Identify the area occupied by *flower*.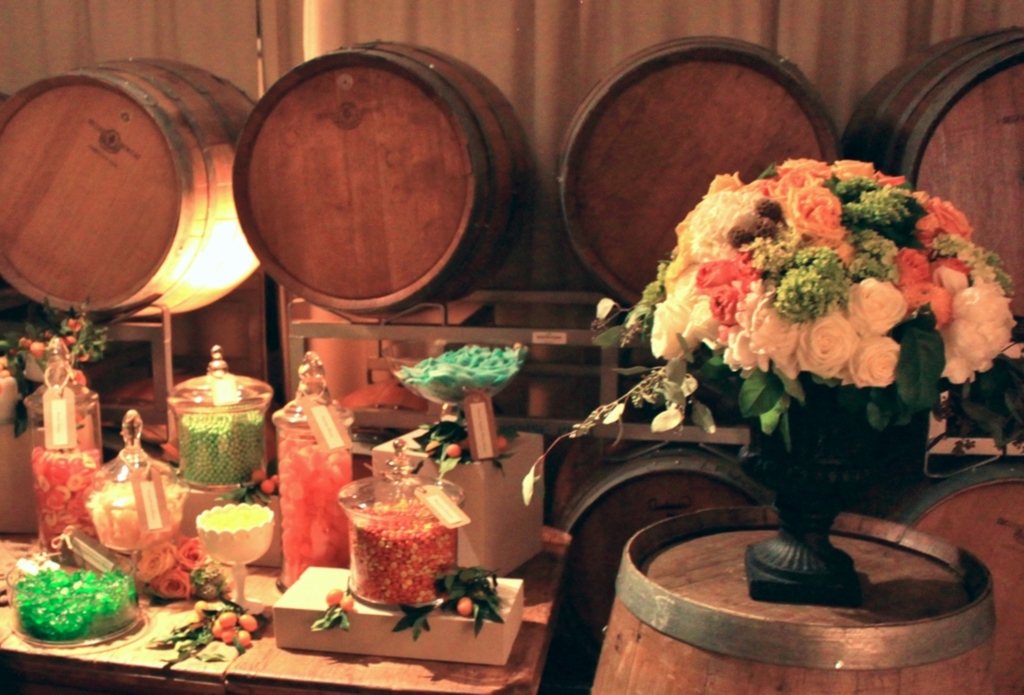
Area: [177, 537, 211, 568].
